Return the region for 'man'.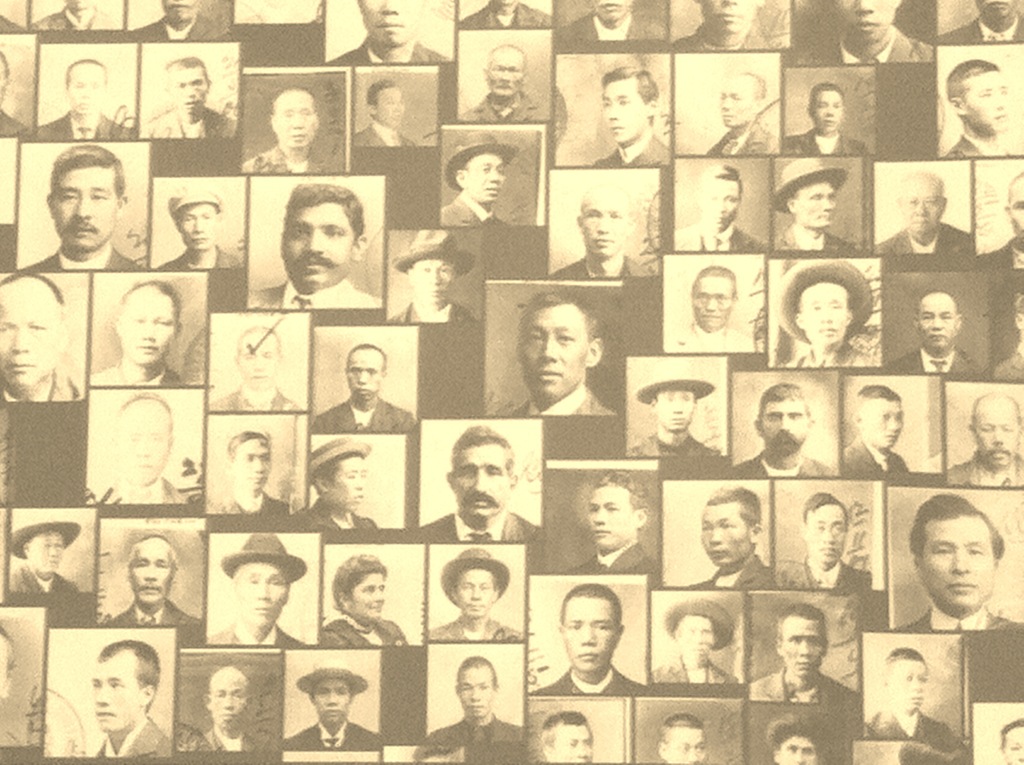
(651,598,737,682).
